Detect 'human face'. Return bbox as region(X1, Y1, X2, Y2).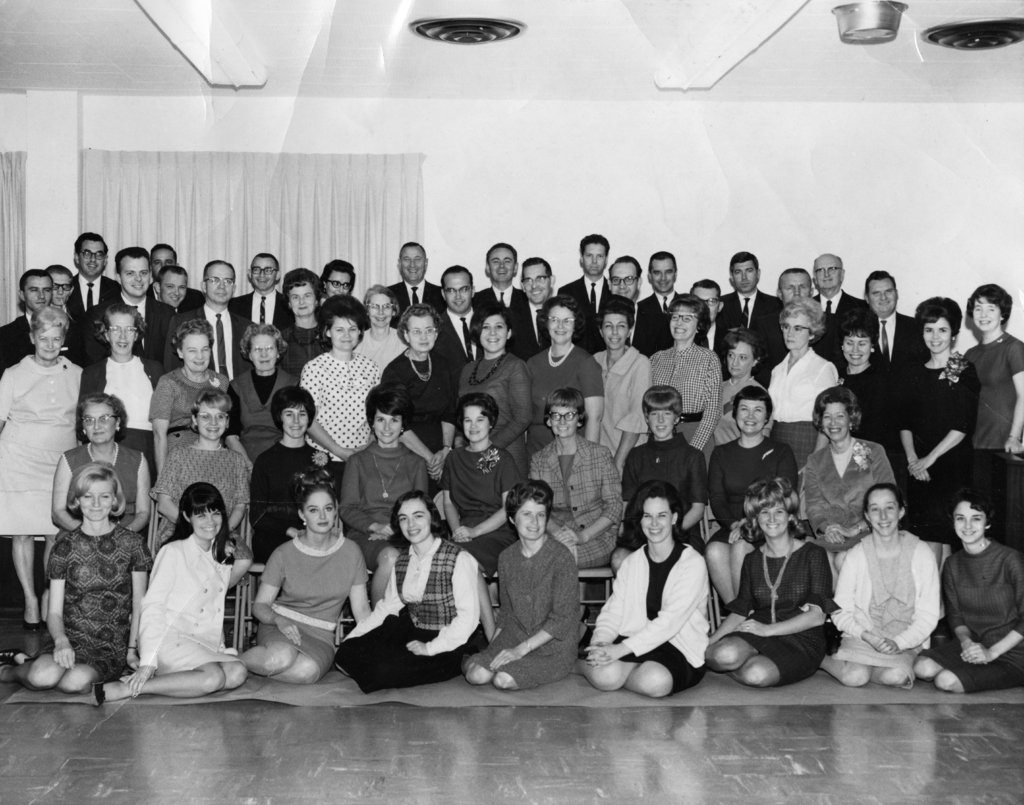
region(281, 404, 310, 440).
